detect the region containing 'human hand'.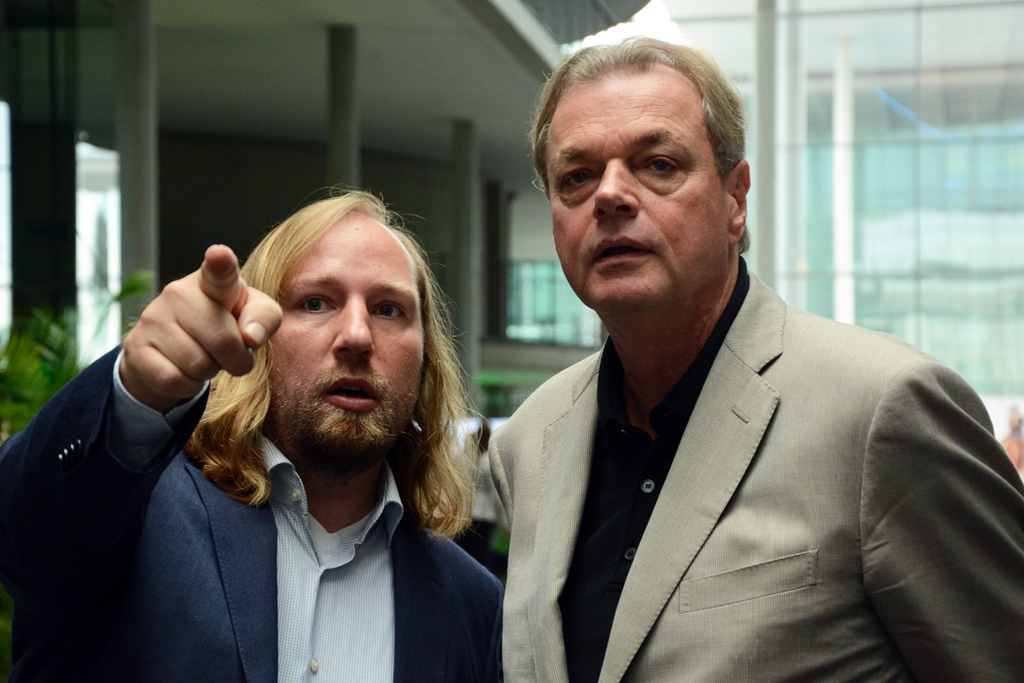
Rect(119, 241, 284, 412).
